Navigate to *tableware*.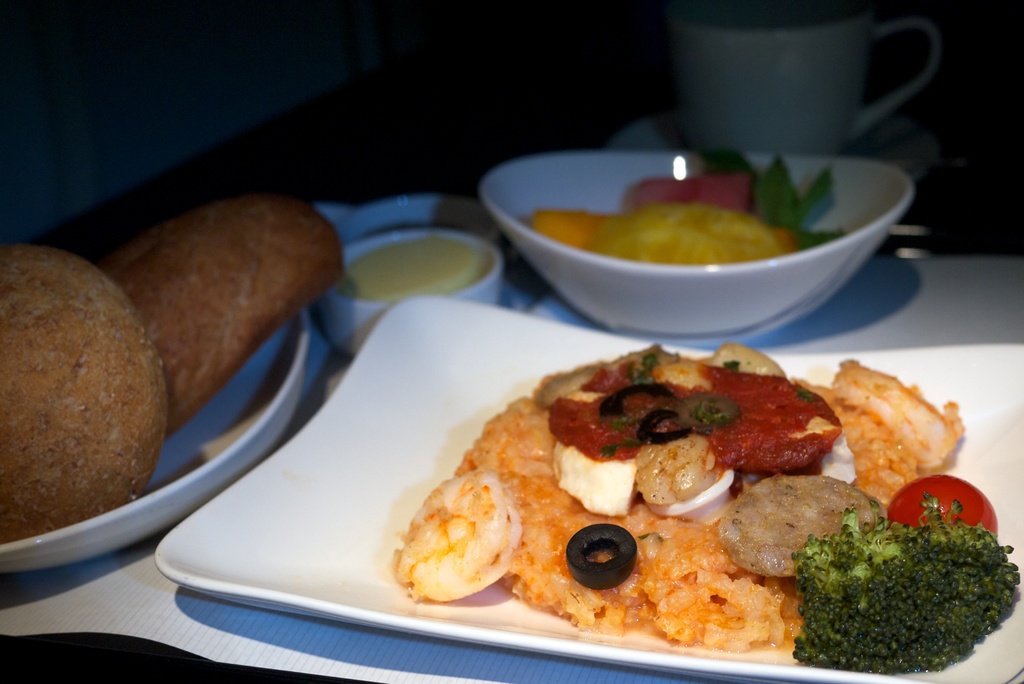
Navigation target: 152, 289, 1023, 683.
